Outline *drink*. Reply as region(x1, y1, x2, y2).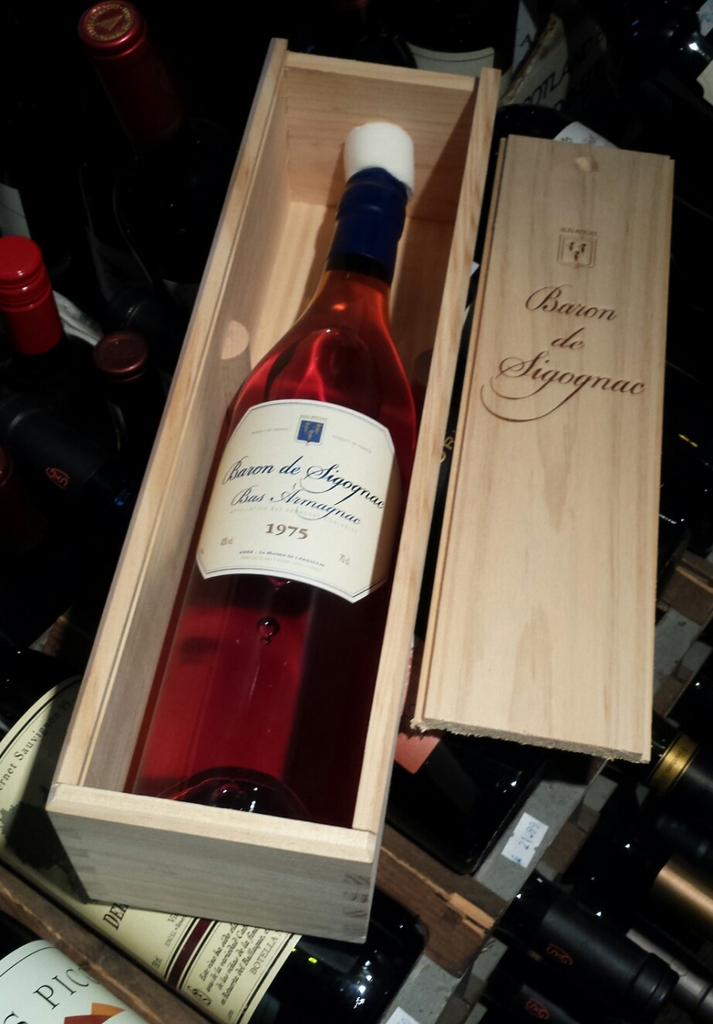
region(87, 0, 196, 241).
